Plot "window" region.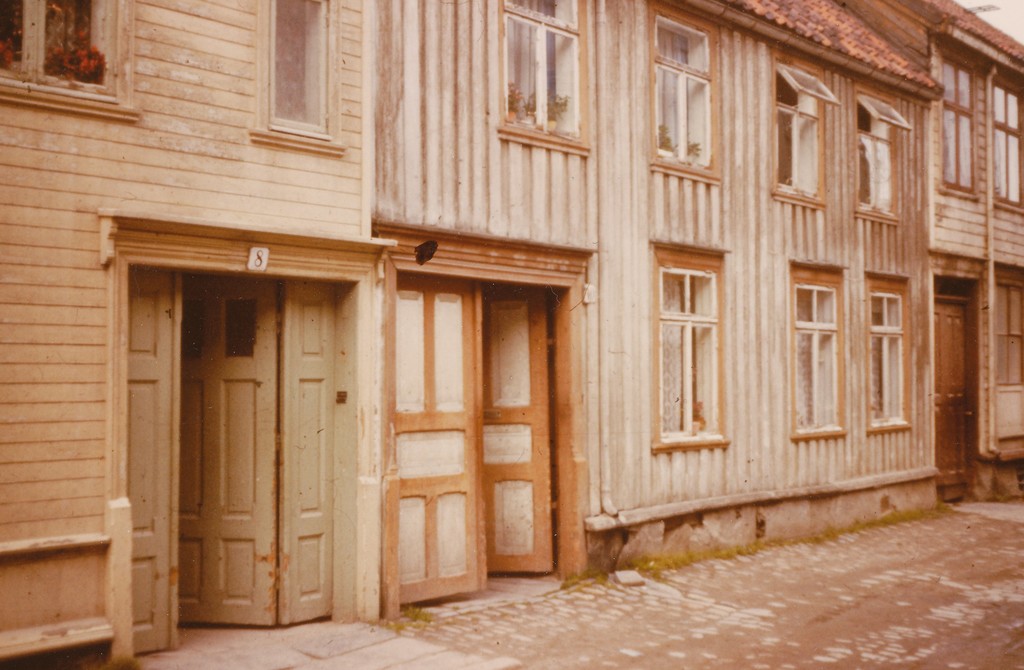
Plotted at x1=939 y1=115 x2=976 y2=188.
